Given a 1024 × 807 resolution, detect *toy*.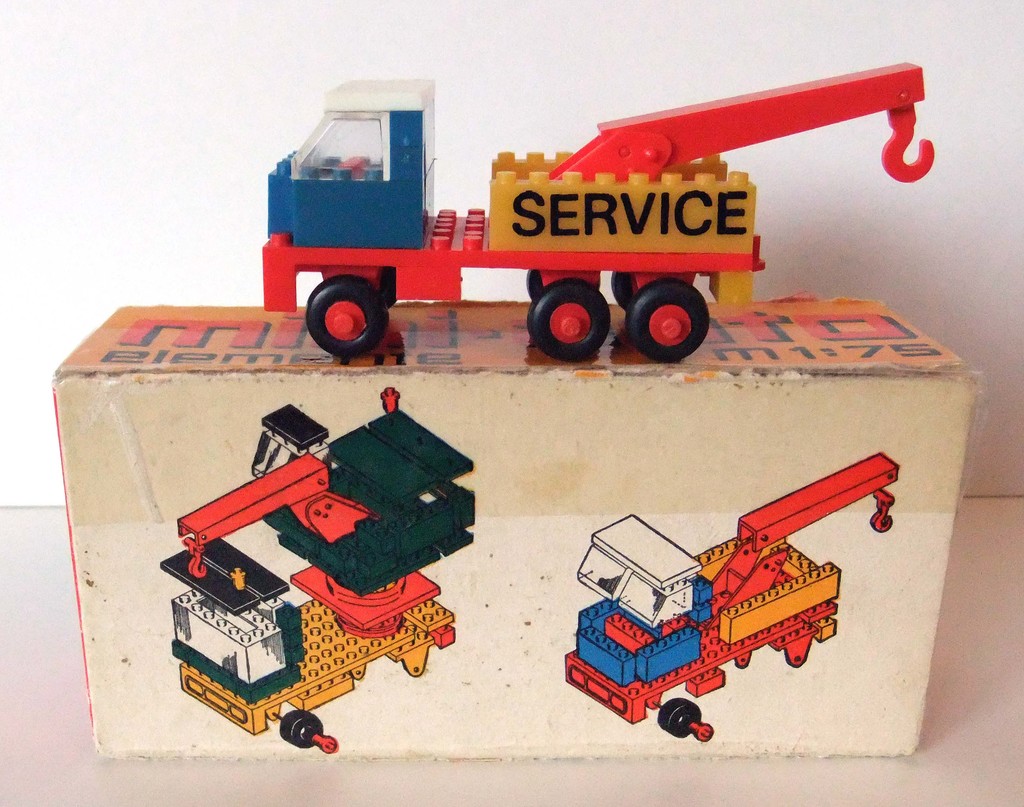
[262,62,934,360].
